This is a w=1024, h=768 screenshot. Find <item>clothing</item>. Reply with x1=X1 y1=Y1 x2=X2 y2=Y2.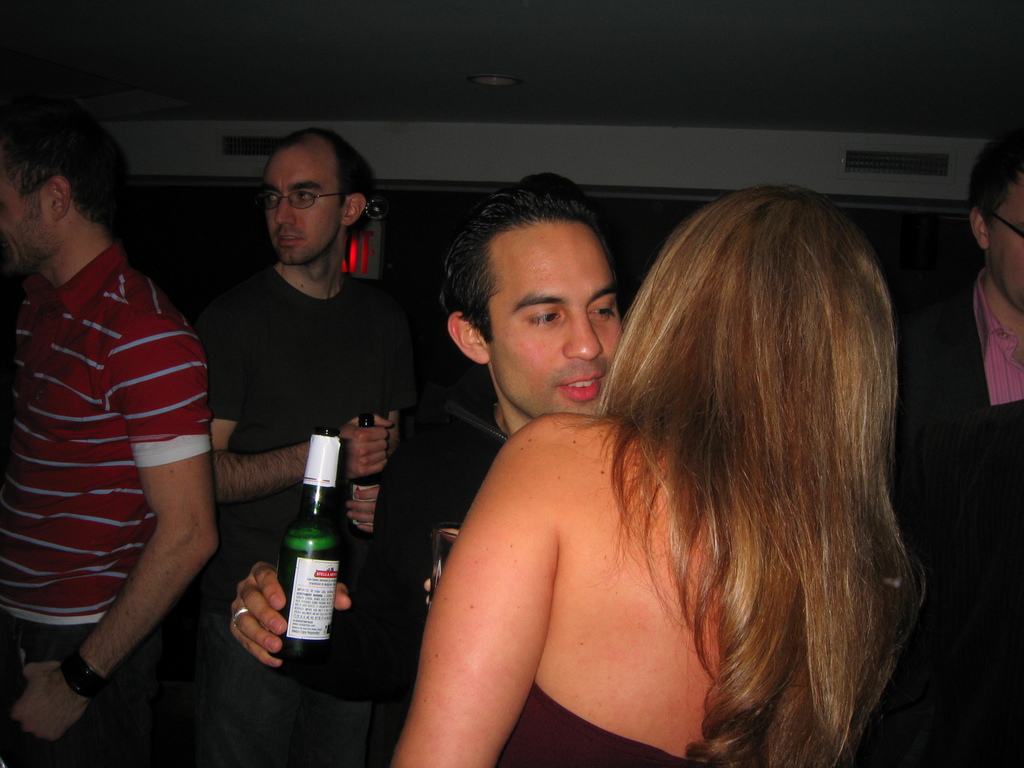
x1=196 y1=269 x2=413 y2=767.
